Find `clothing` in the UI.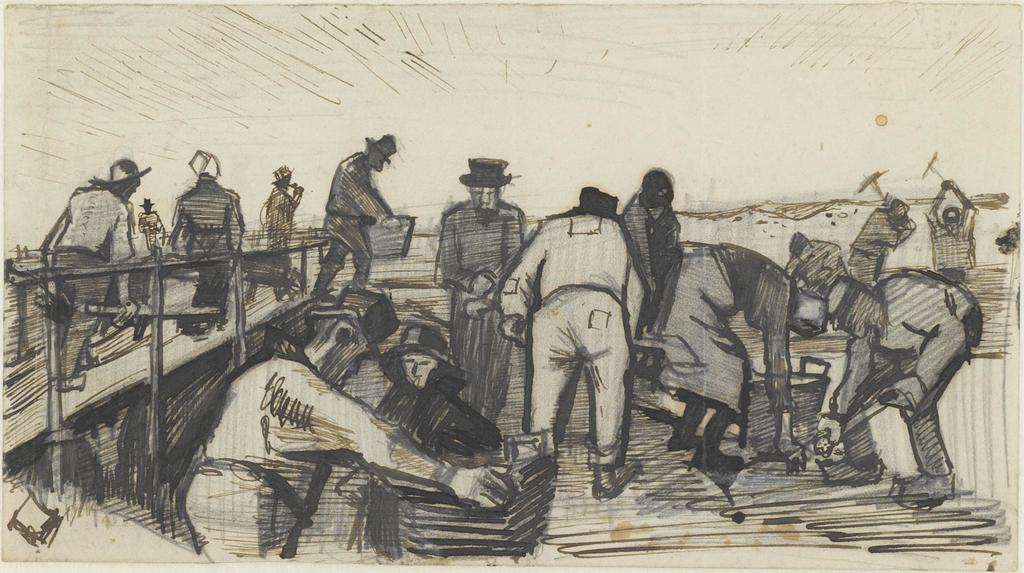
UI element at Rect(317, 147, 392, 275).
